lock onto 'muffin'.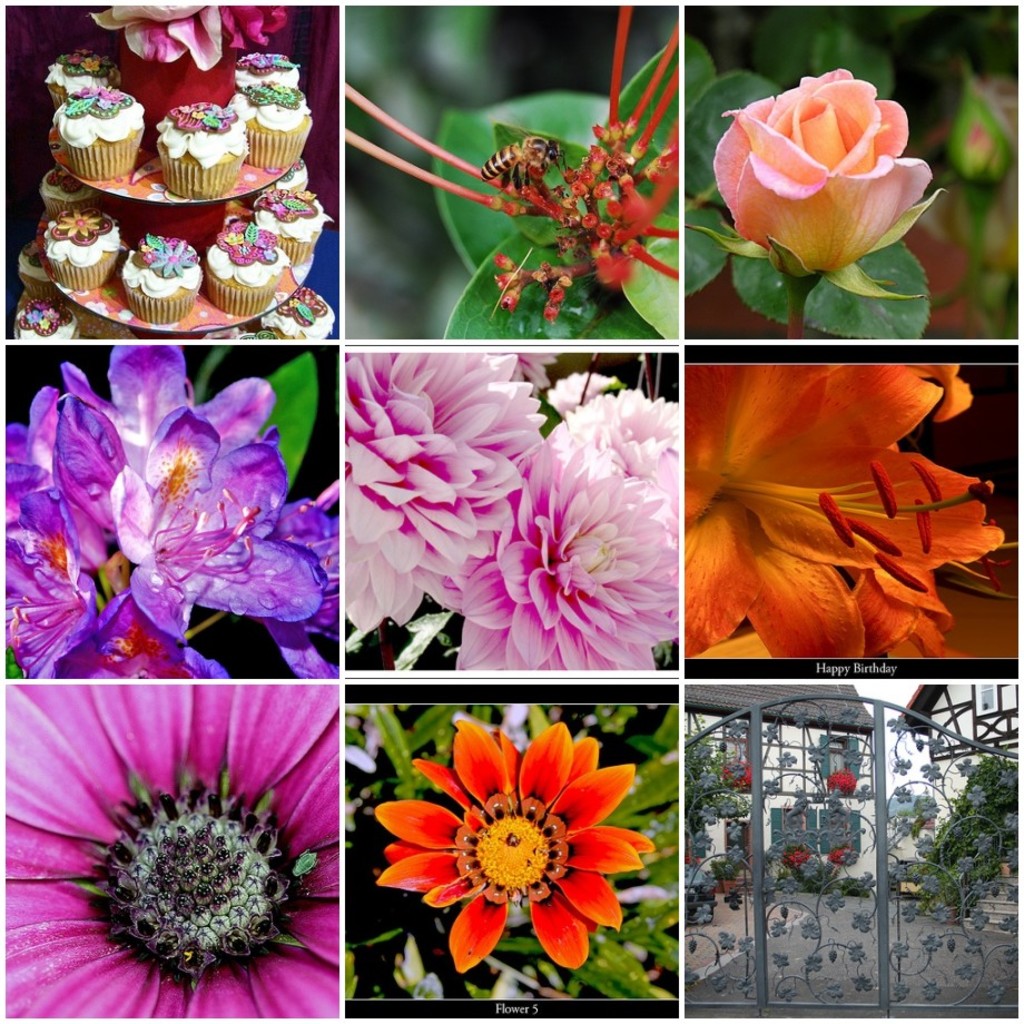
Locked: rect(234, 50, 299, 88).
